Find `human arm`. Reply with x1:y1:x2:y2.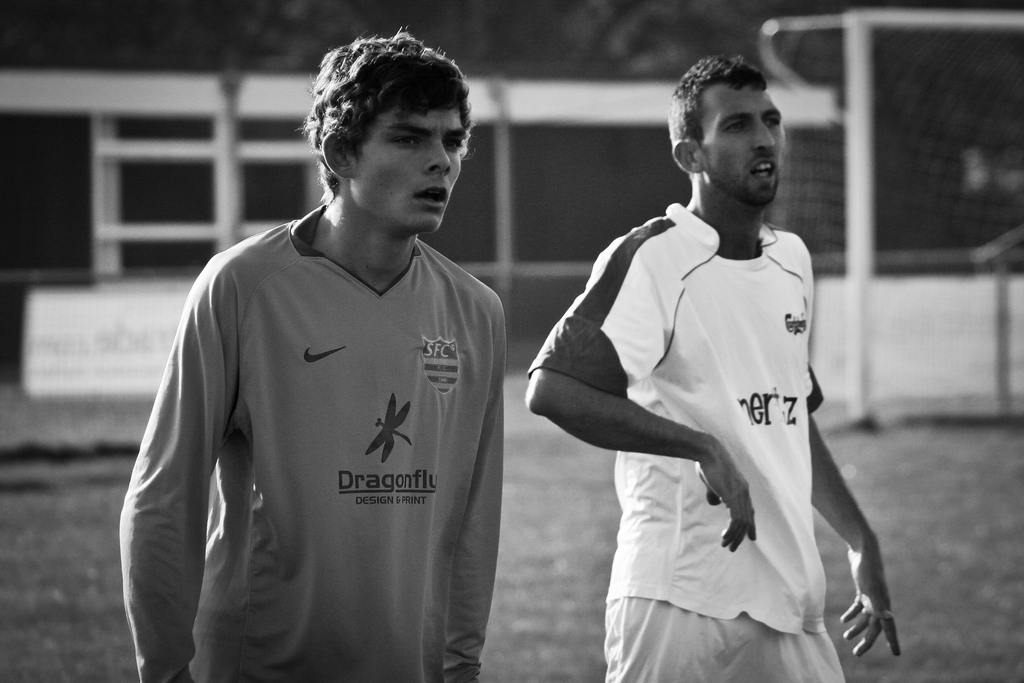
122:322:216:678.
